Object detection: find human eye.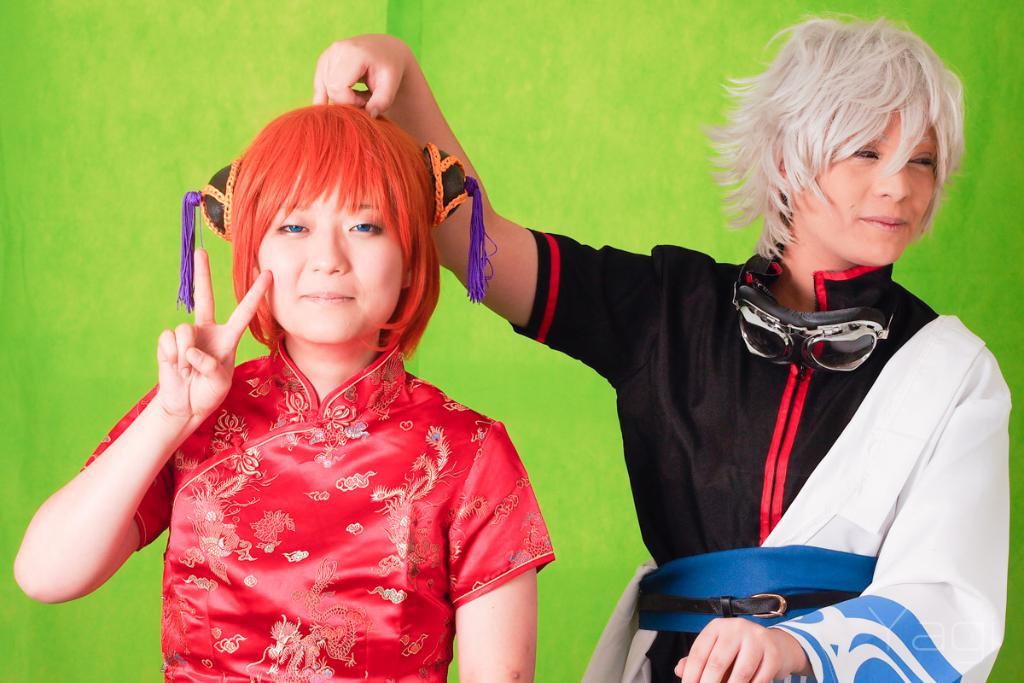
l=349, t=212, r=381, b=236.
